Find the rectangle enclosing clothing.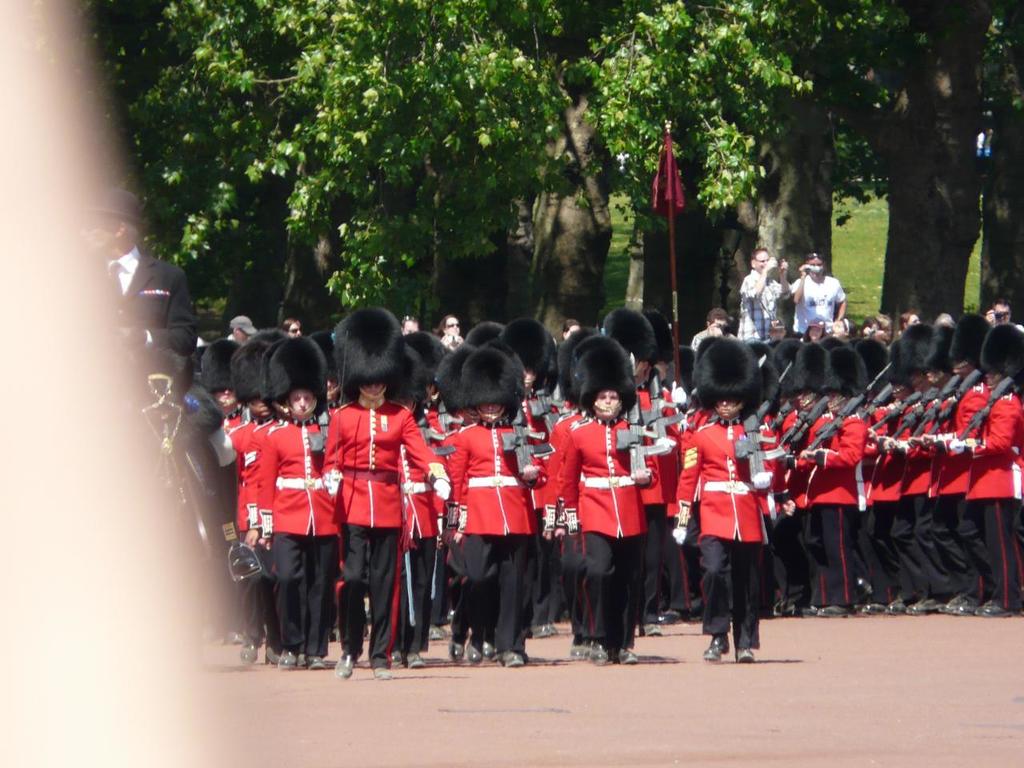
<bbox>234, 394, 337, 636</bbox>.
